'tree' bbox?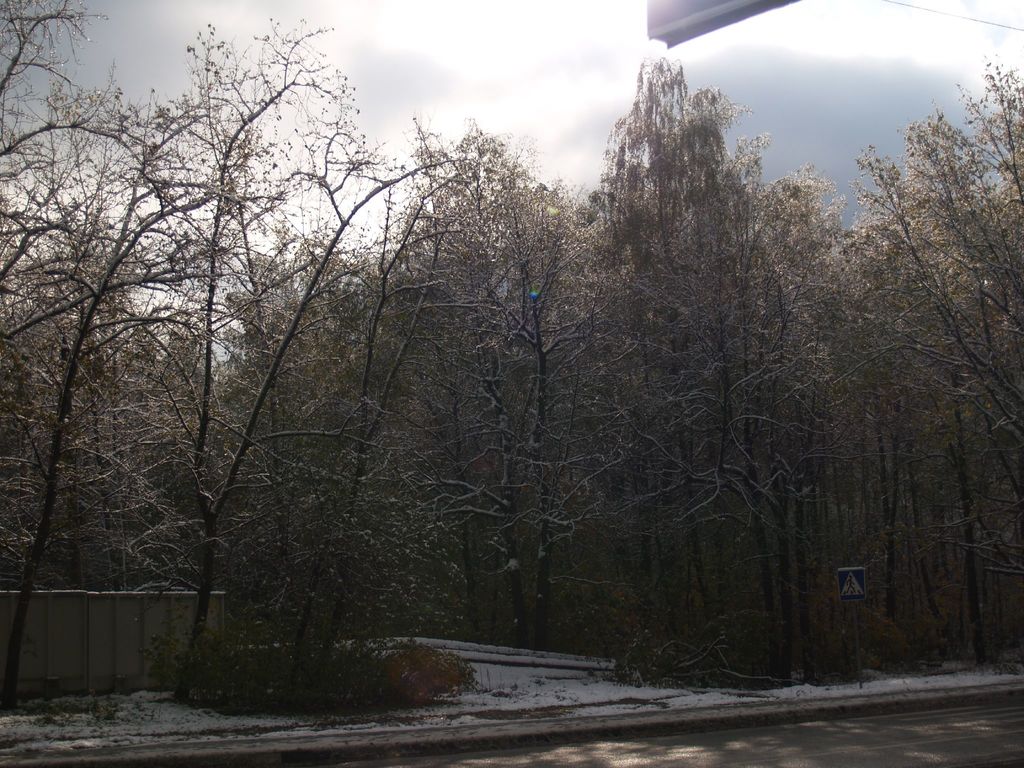
{"left": 230, "top": 250, "right": 520, "bottom": 630}
